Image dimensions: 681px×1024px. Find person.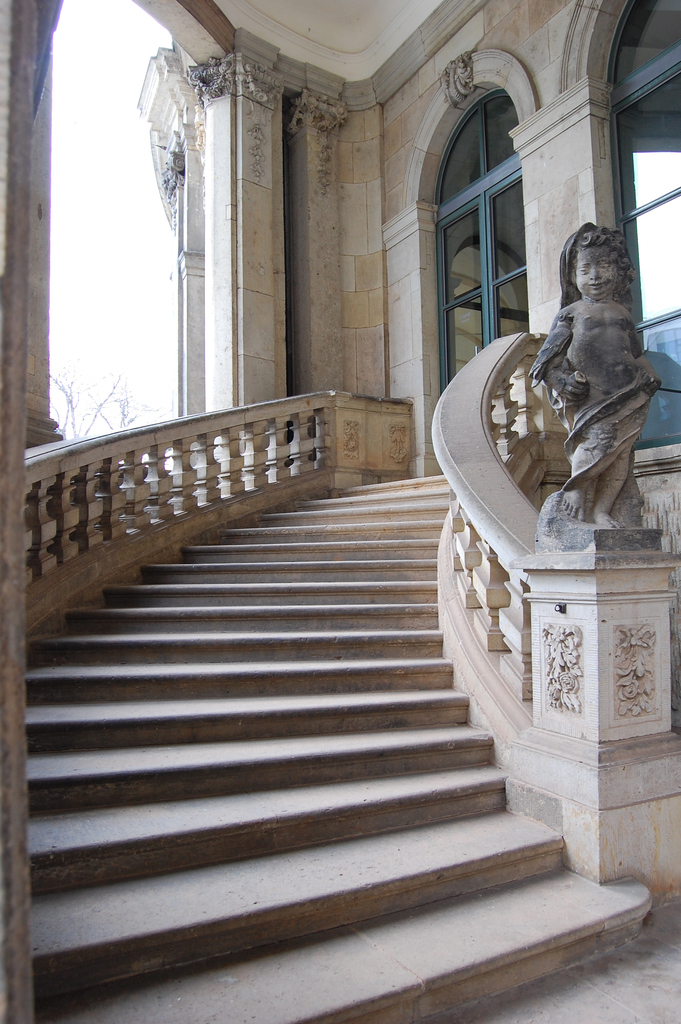
[left=525, top=214, right=668, bottom=572].
